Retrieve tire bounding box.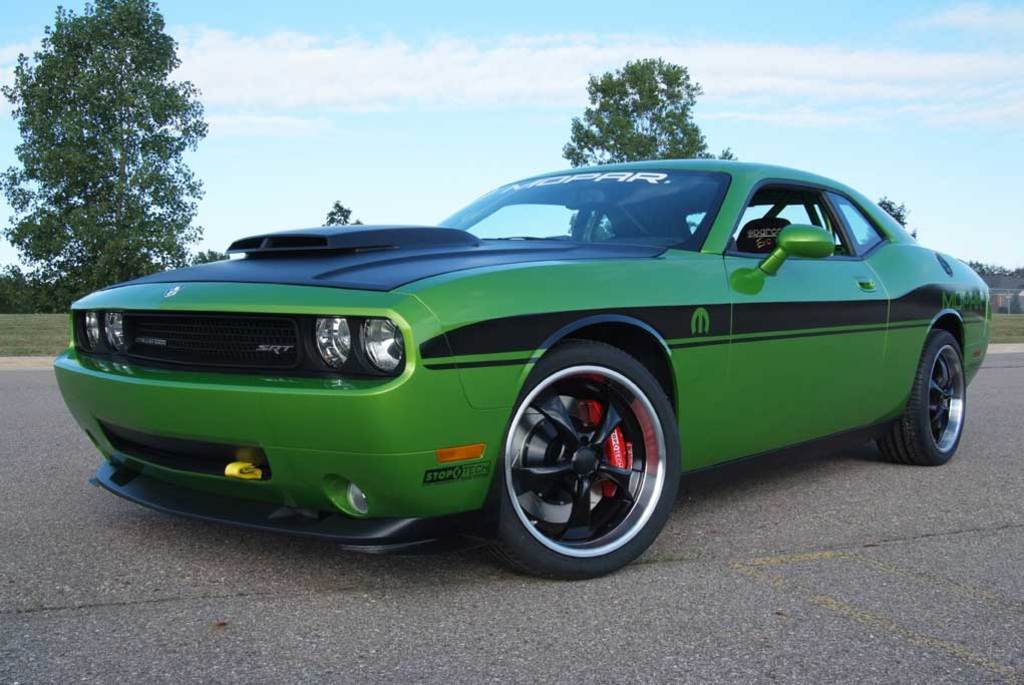
Bounding box: box(880, 332, 966, 464).
